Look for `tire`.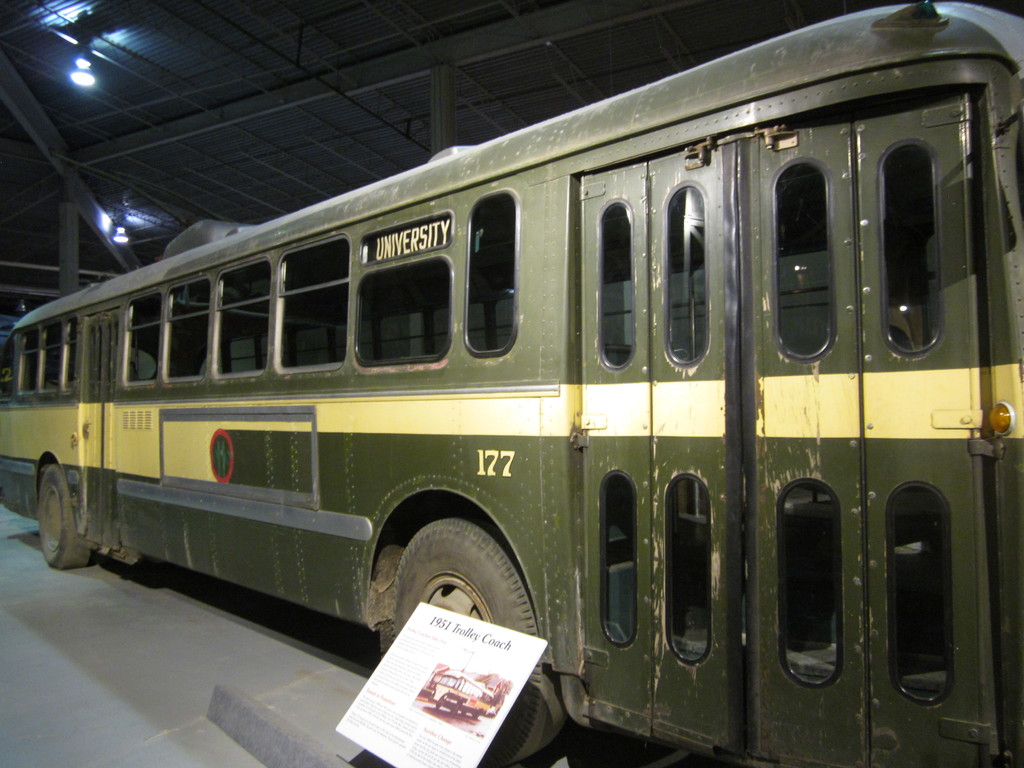
Found: (left=392, top=513, right=570, bottom=767).
